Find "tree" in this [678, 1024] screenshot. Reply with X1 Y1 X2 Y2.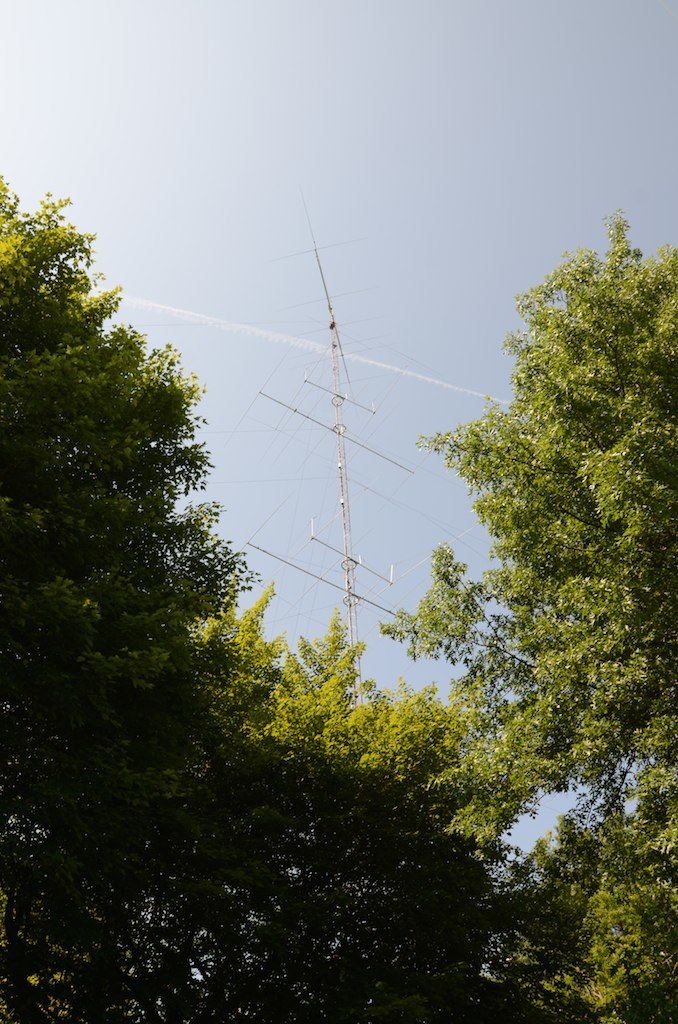
370 207 677 876.
